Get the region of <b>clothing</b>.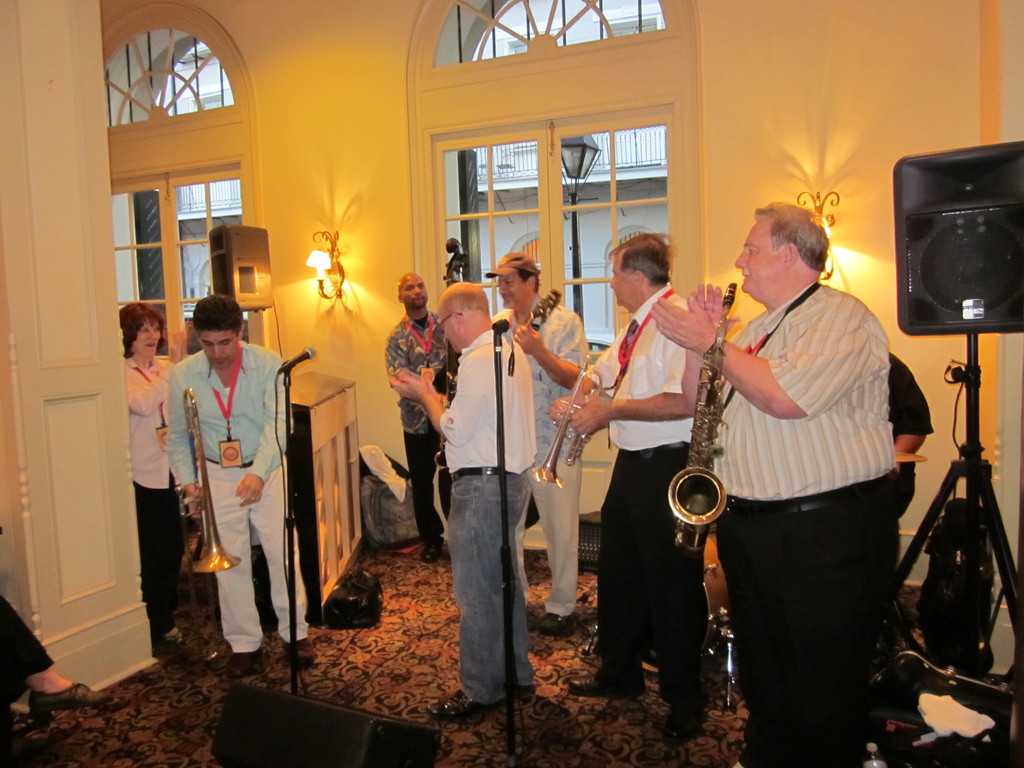
(442,335,538,701).
